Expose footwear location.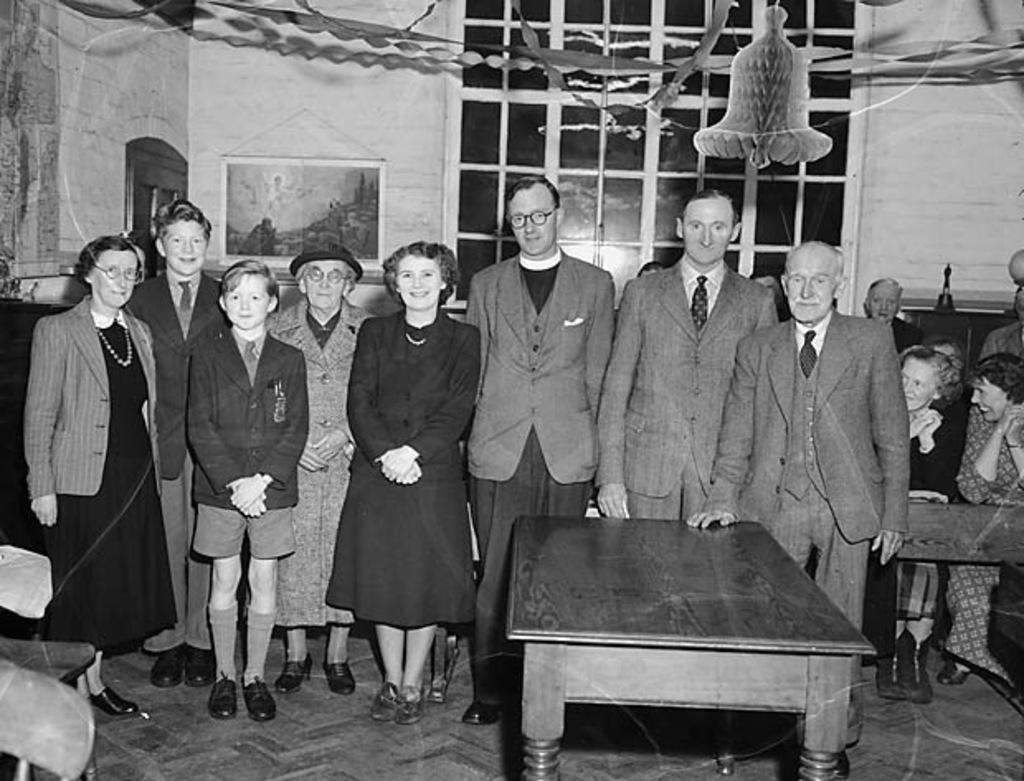
Exposed at Rect(208, 674, 238, 718).
